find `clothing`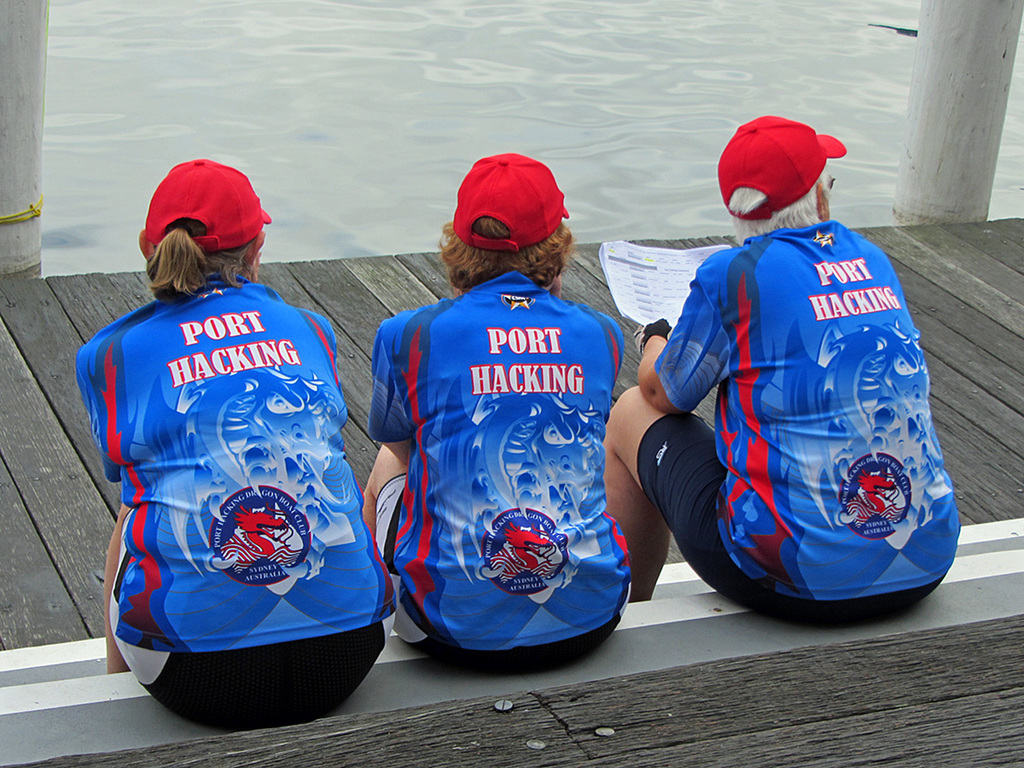
<box>364,265,640,678</box>
